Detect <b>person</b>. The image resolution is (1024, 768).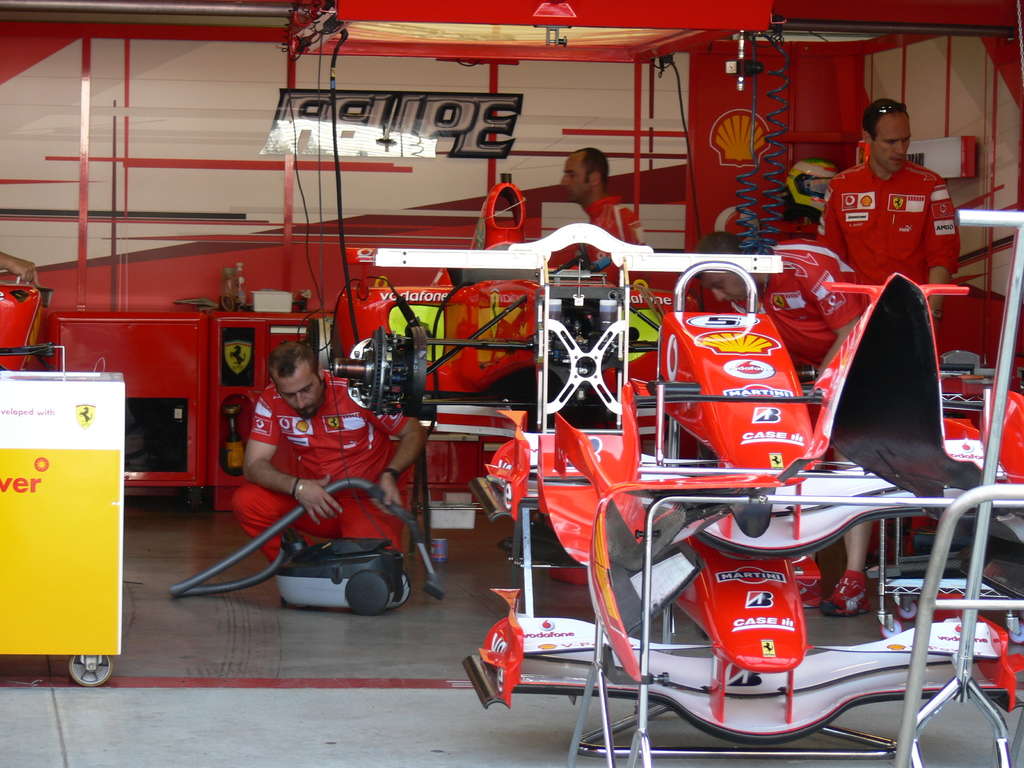
bbox=(815, 94, 957, 306).
